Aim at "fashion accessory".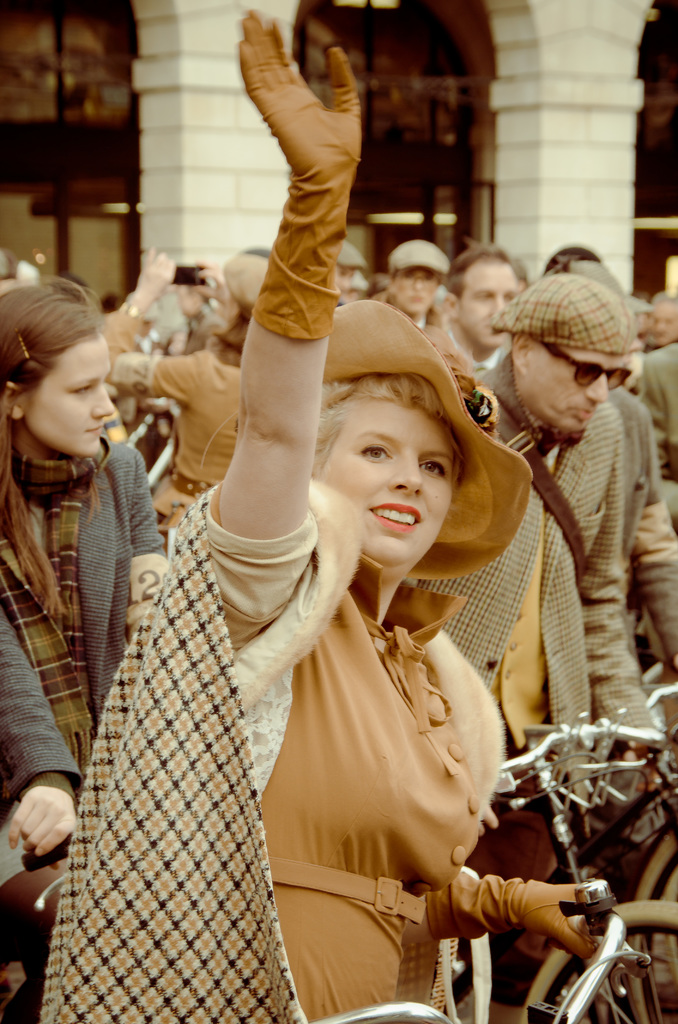
Aimed at {"left": 492, "top": 274, "right": 636, "bottom": 344}.
